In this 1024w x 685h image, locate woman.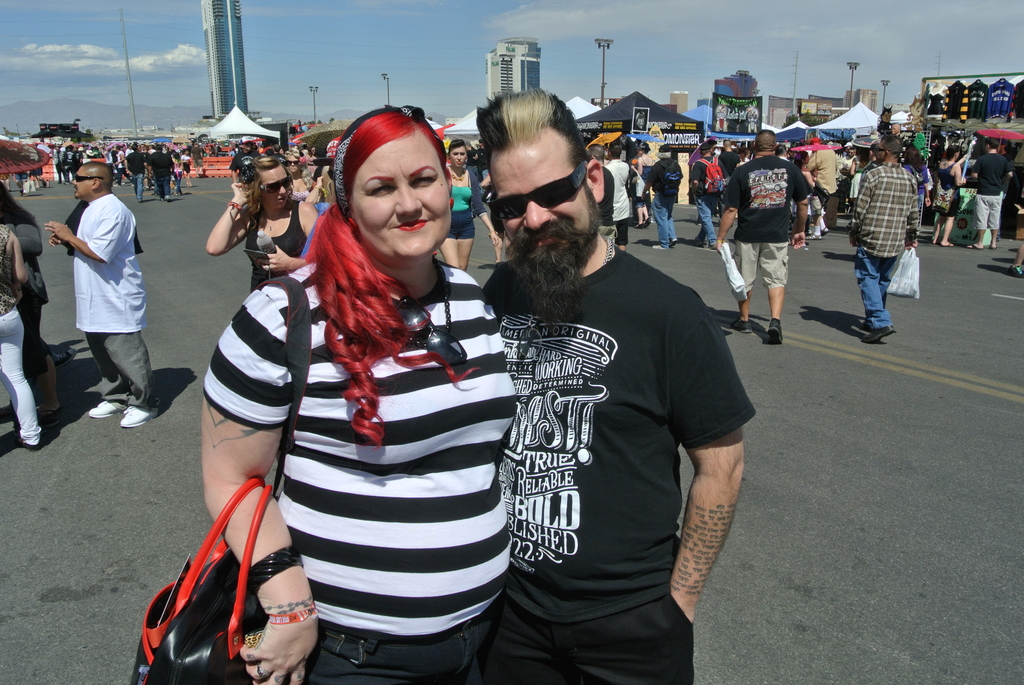
Bounding box: x1=0 y1=212 x2=44 y2=466.
